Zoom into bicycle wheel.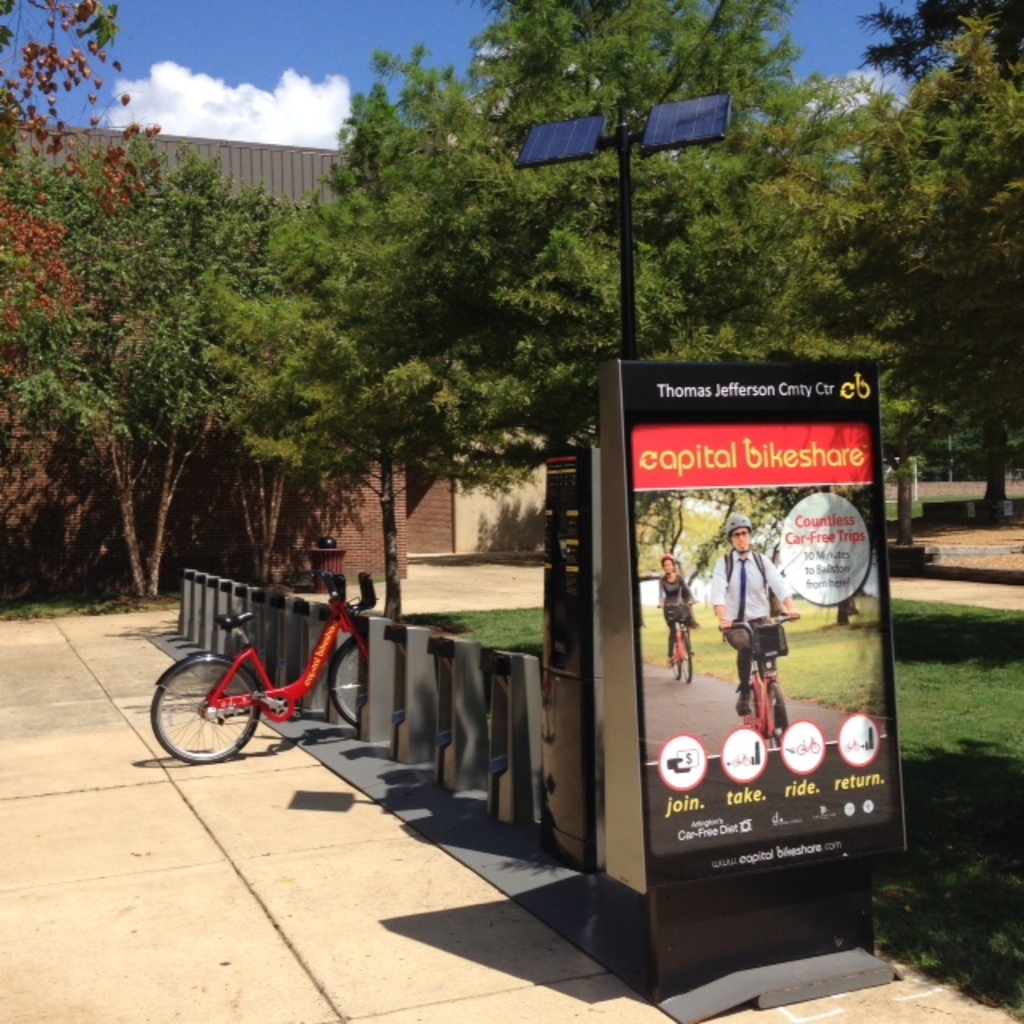
Zoom target: (x1=680, y1=632, x2=696, y2=683).
